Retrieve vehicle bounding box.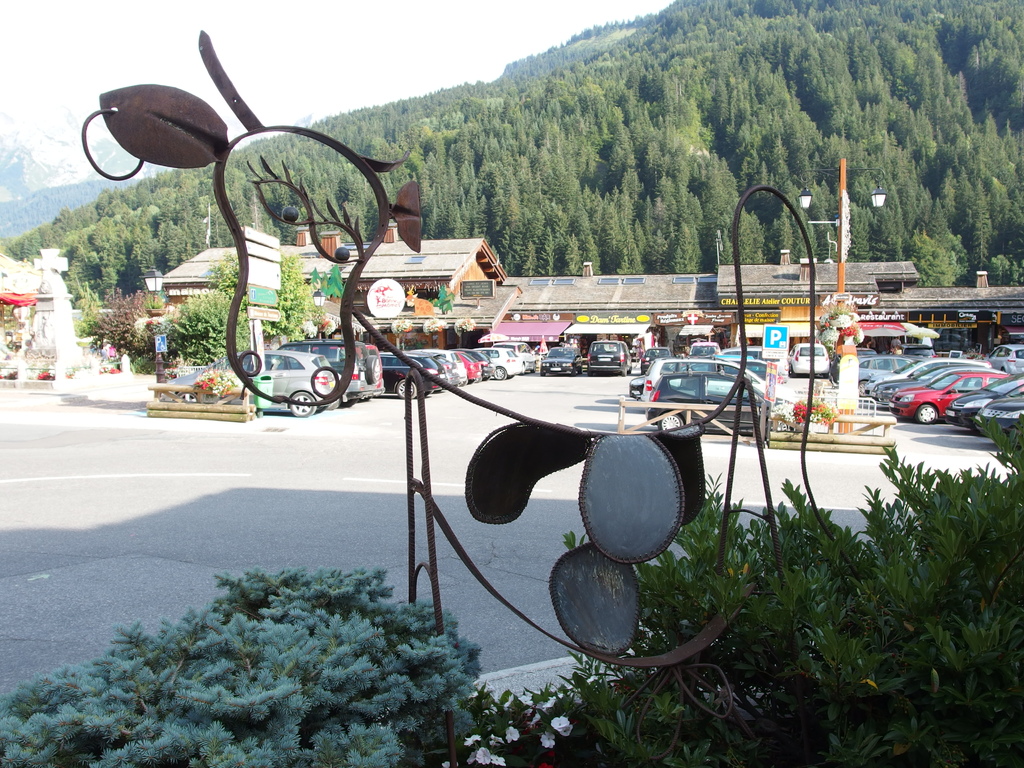
Bounding box: <bbox>976, 376, 1023, 452</bbox>.
